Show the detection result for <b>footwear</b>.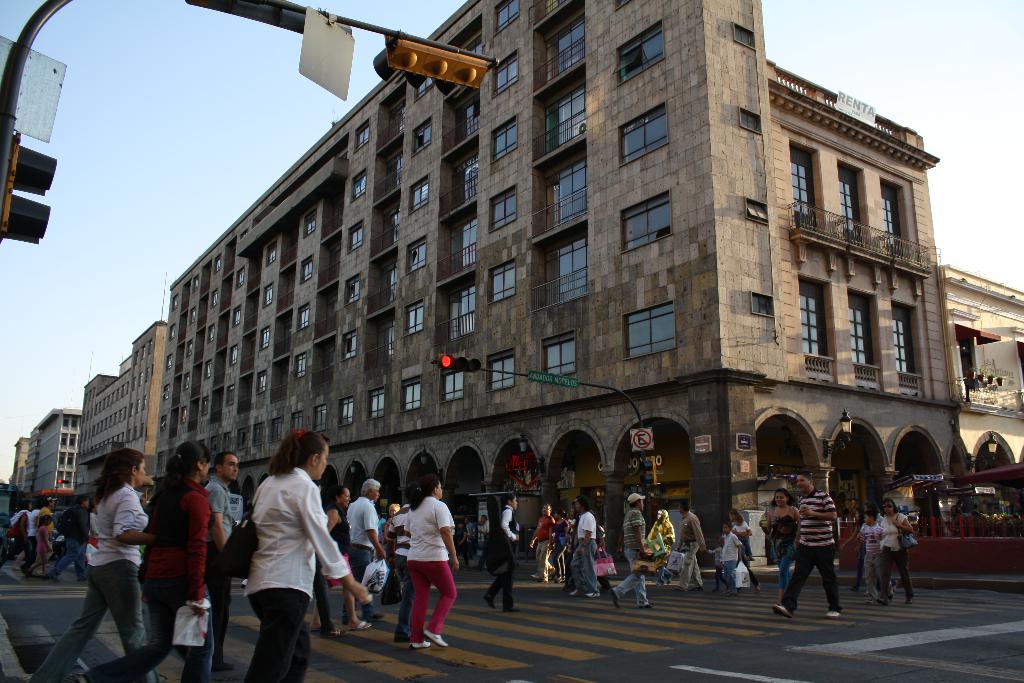
detection(609, 586, 622, 609).
